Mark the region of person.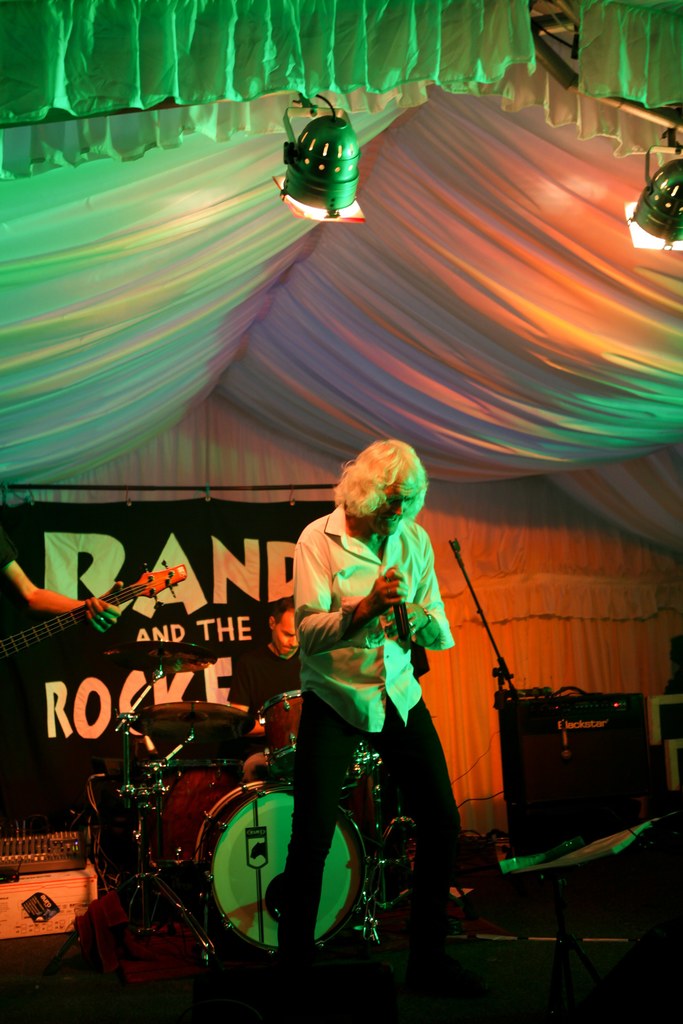
Region: 268 431 466 979.
